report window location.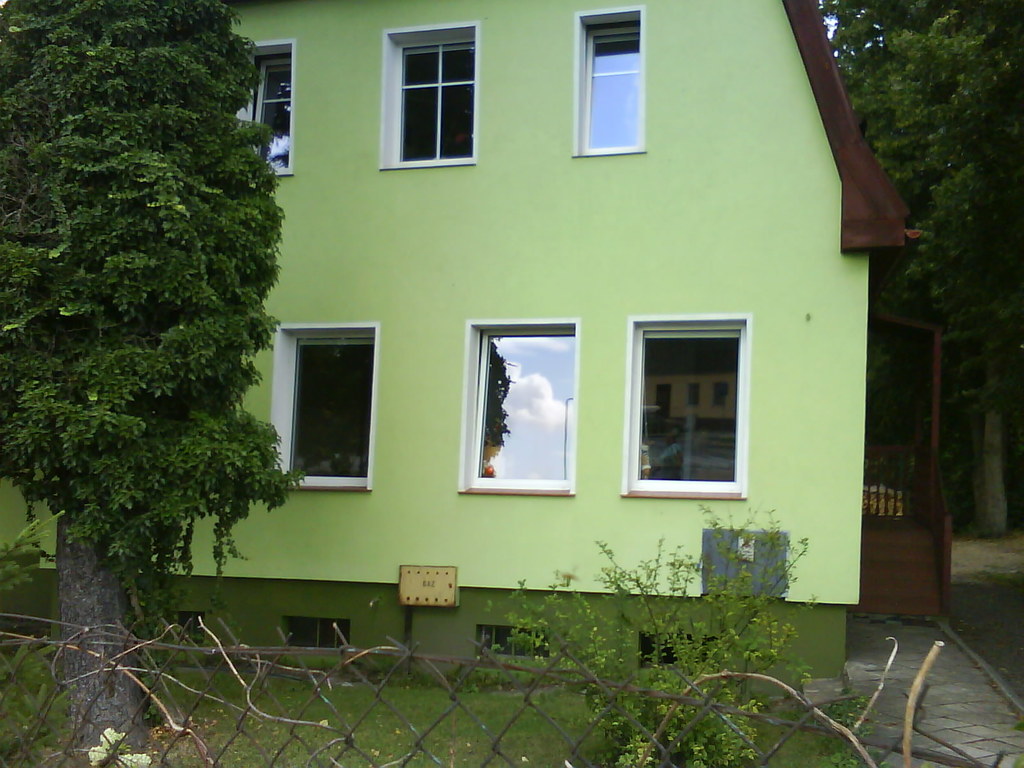
Report: region(230, 40, 300, 178).
